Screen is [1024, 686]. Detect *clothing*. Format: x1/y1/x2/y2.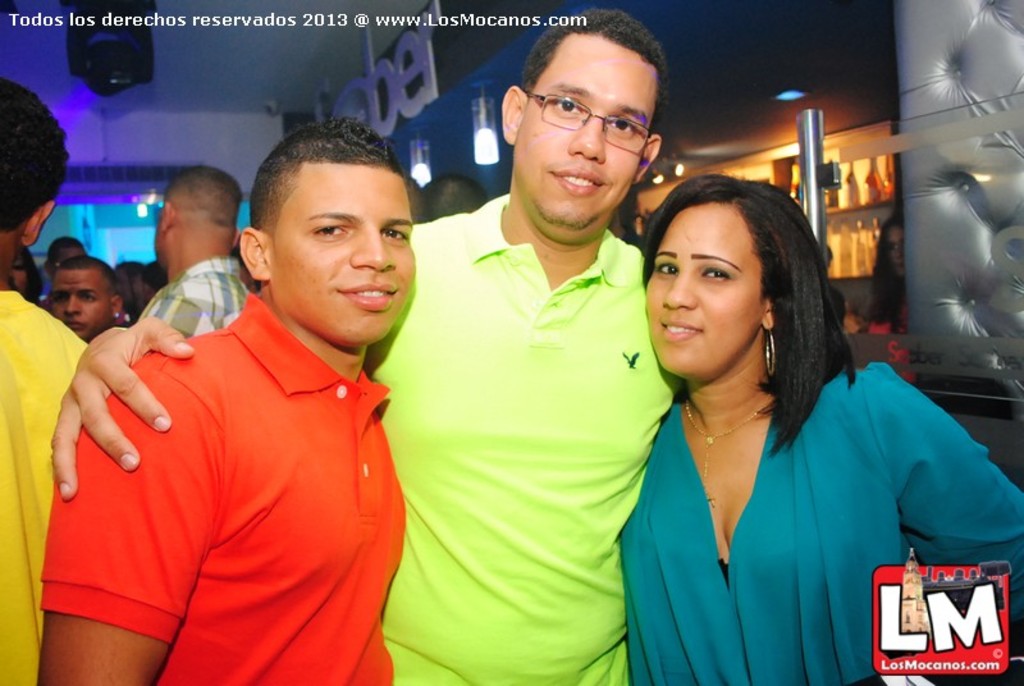
132/260/246/331.
